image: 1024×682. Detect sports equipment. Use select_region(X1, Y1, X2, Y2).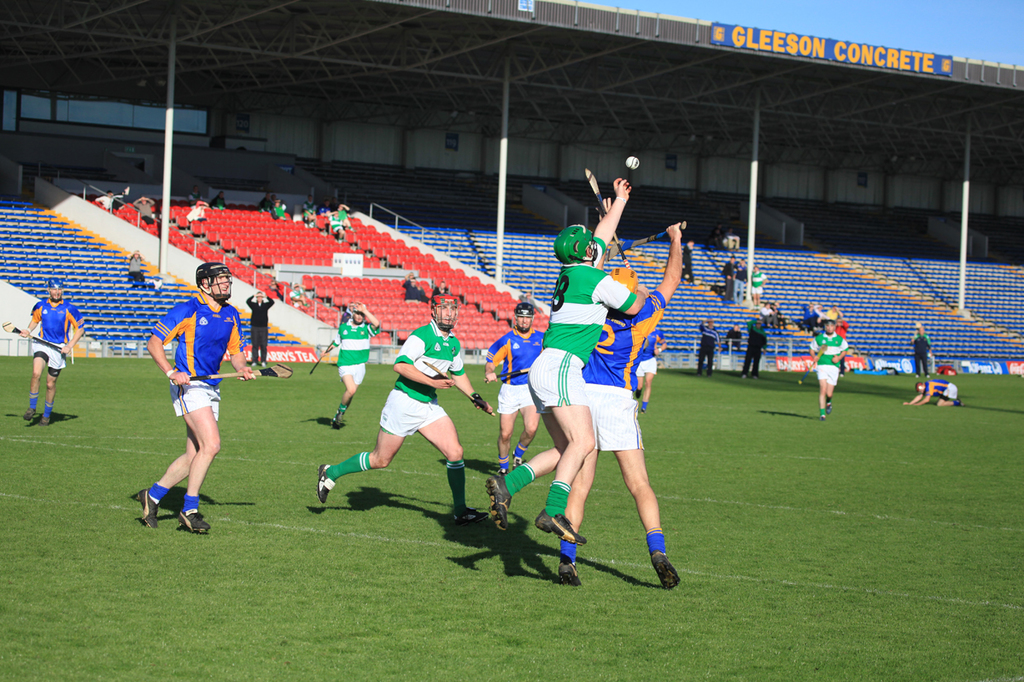
select_region(134, 487, 160, 525).
